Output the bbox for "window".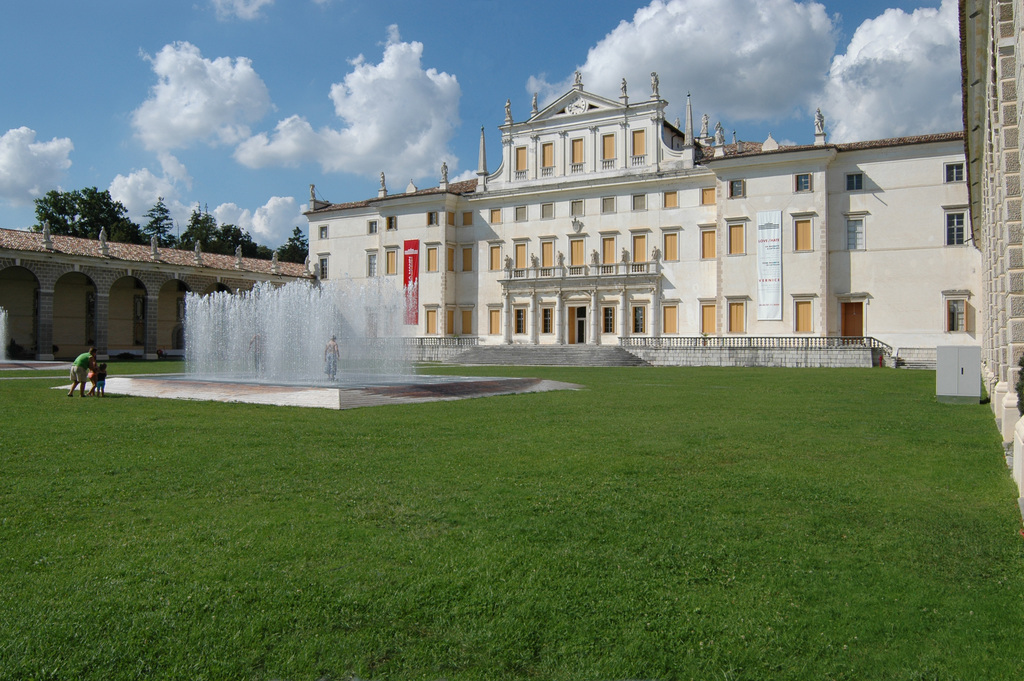
515/145/529/169.
